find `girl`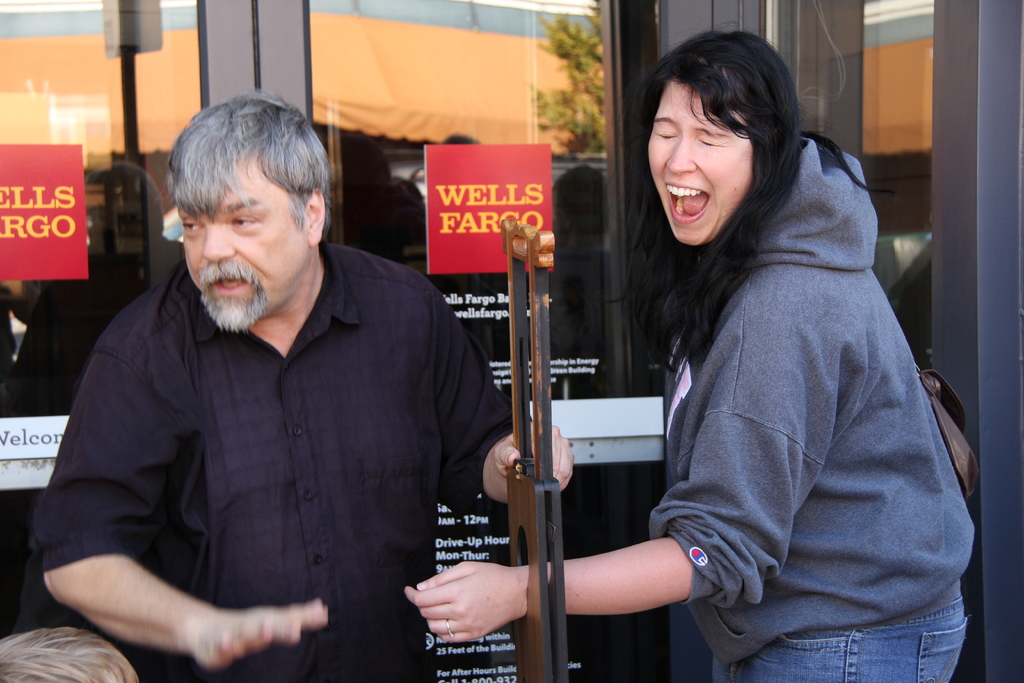
<bbox>407, 29, 972, 682</bbox>
